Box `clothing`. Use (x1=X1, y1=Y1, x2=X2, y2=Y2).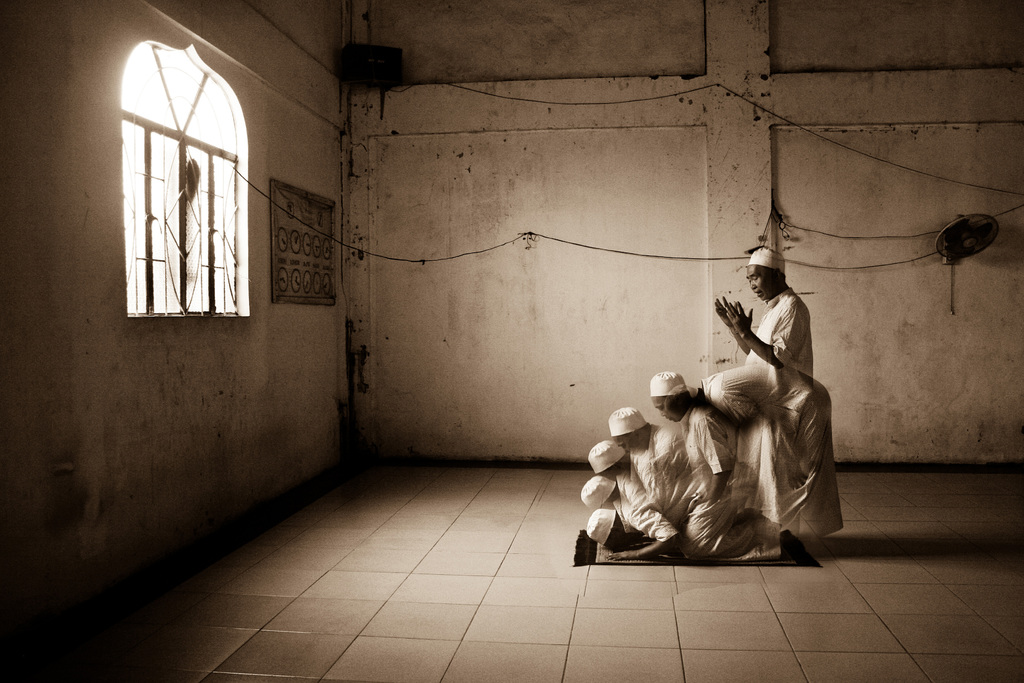
(x1=575, y1=472, x2=614, y2=509).
